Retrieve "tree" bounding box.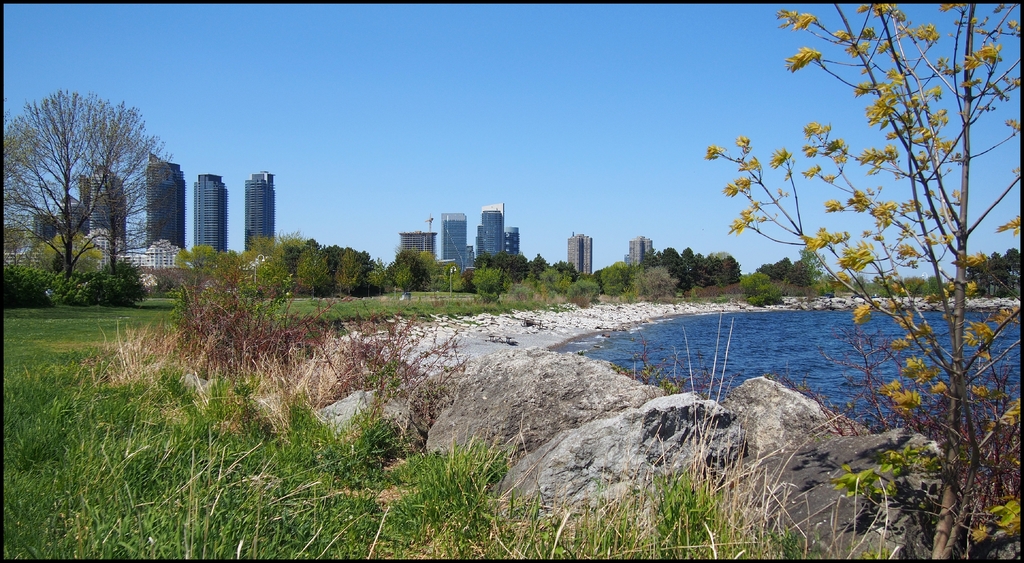
Bounding box: <region>289, 223, 328, 315</region>.
